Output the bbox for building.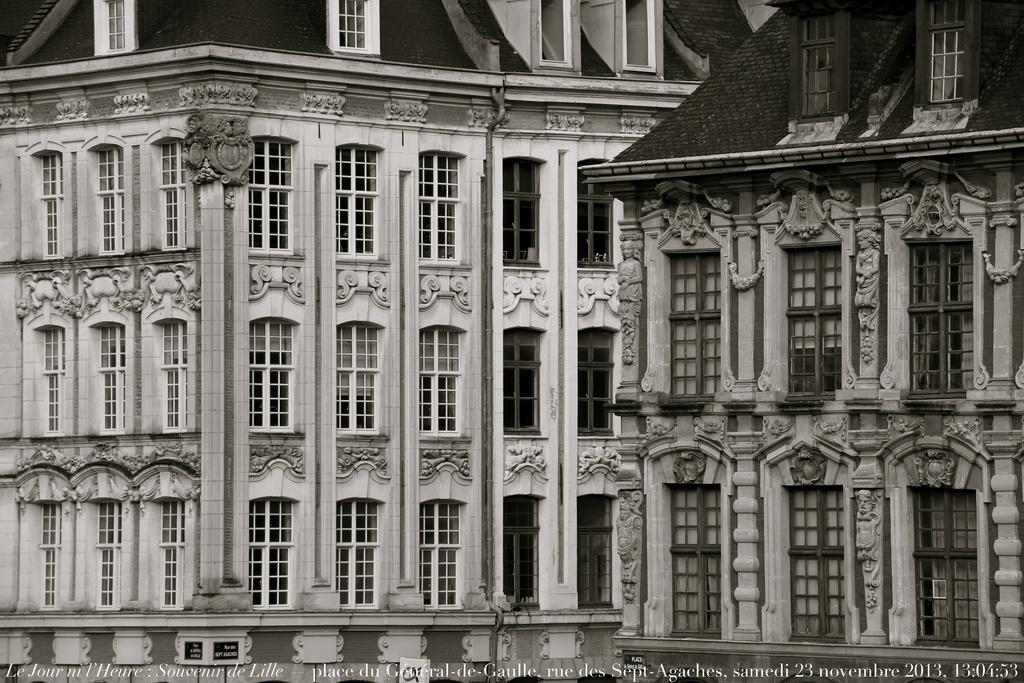
x1=0 y1=0 x2=760 y2=682.
